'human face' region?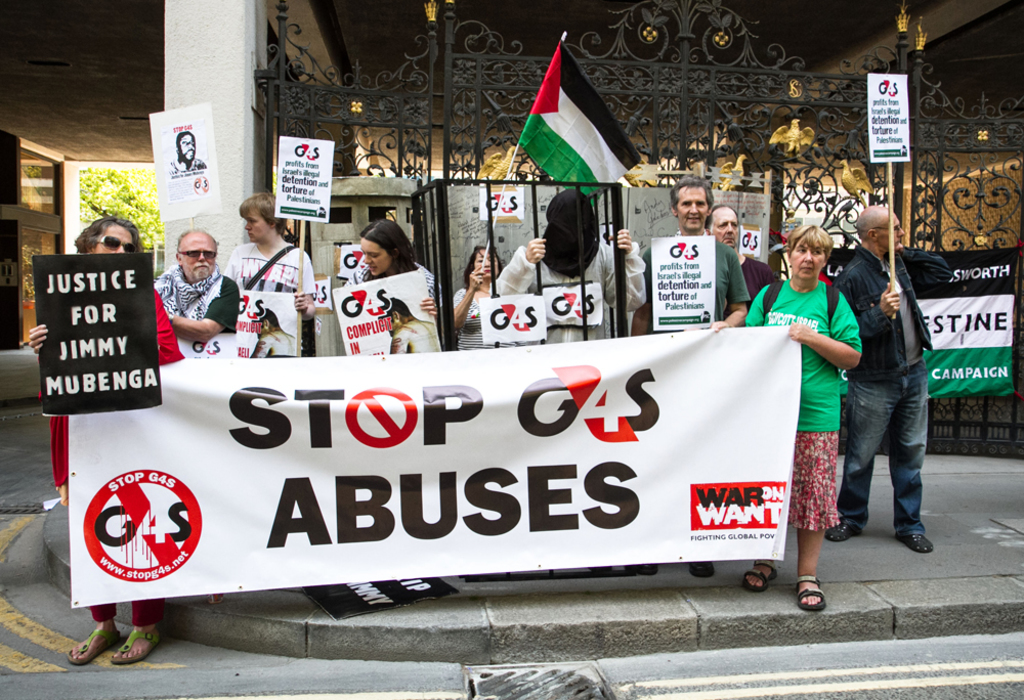
detection(877, 210, 903, 254)
